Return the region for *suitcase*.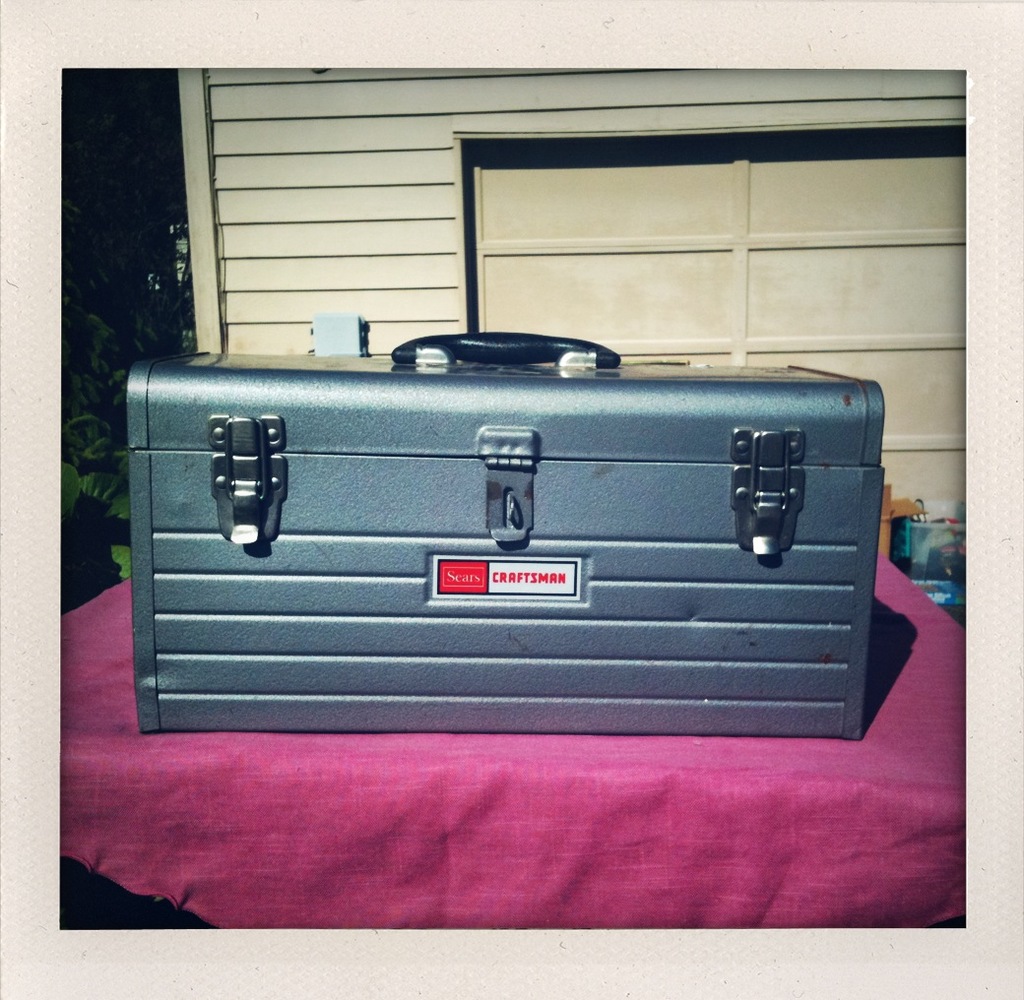
bbox(124, 327, 884, 742).
